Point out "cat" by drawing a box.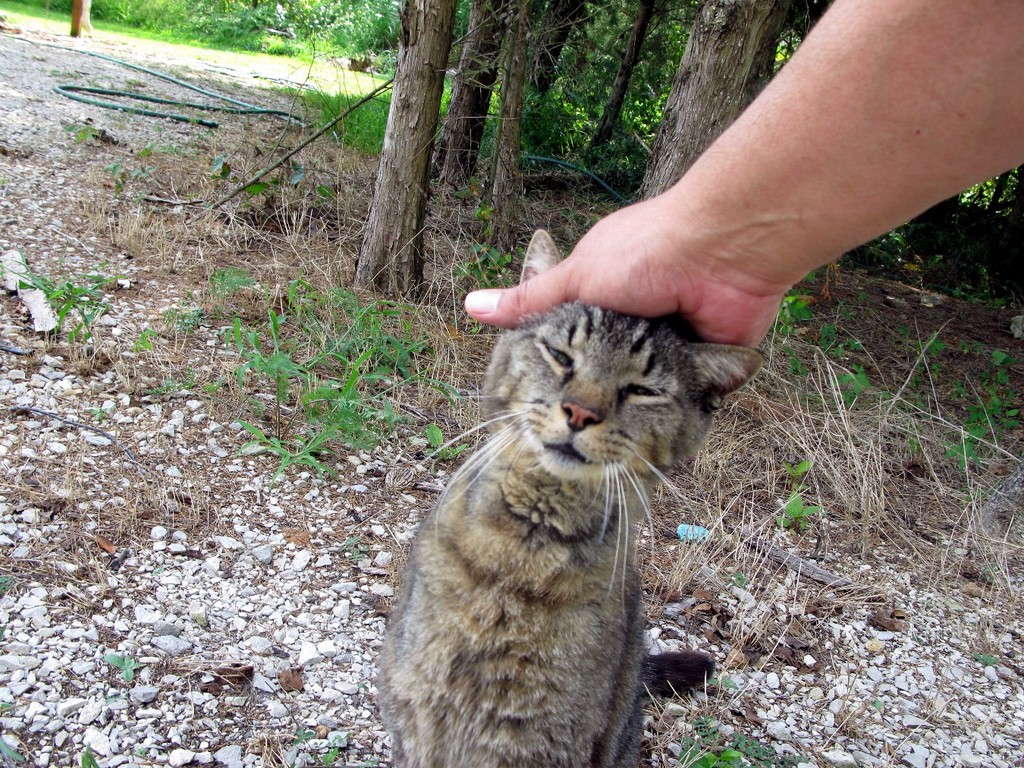
[404, 230, 767, 767].
